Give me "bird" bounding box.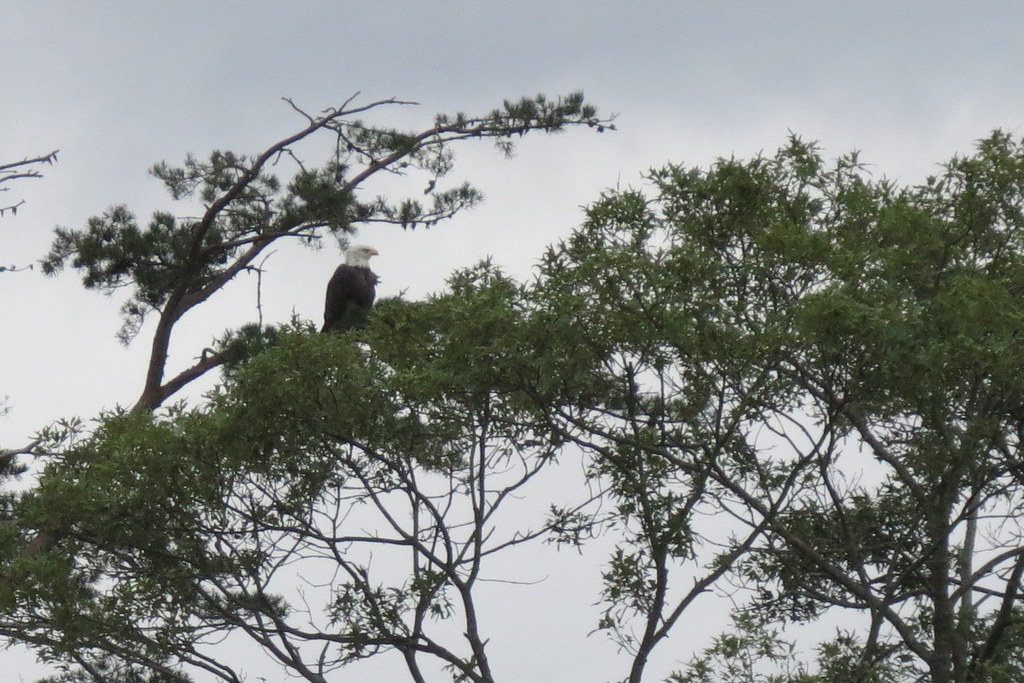
314,249,383,335.
